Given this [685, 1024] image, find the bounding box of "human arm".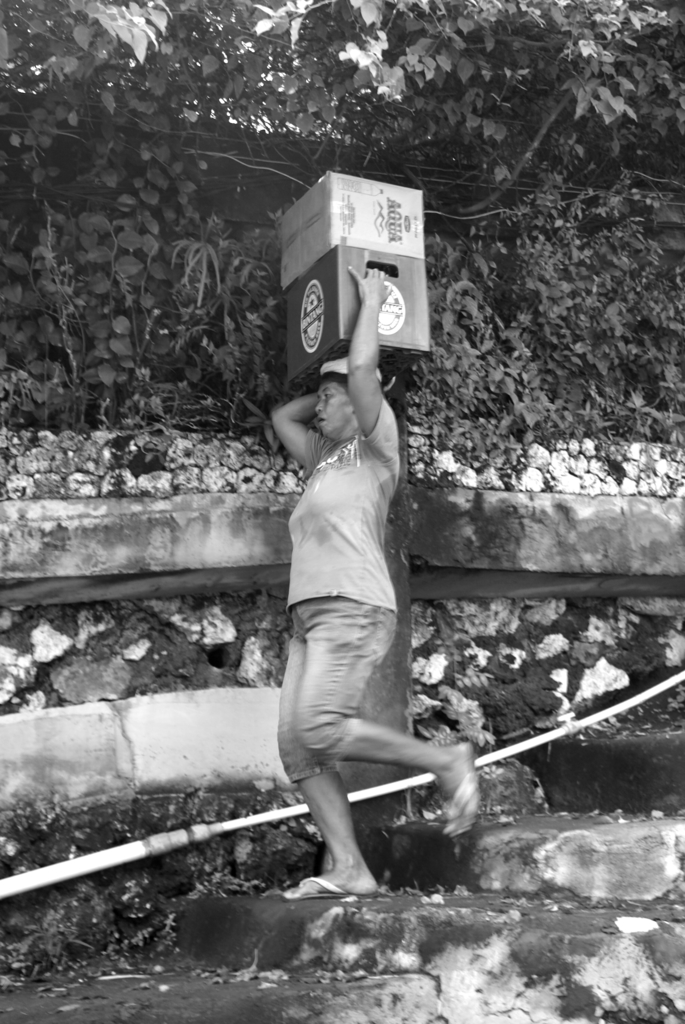
pyautogui.locateOnScreen(339, 259, 395, 466).
